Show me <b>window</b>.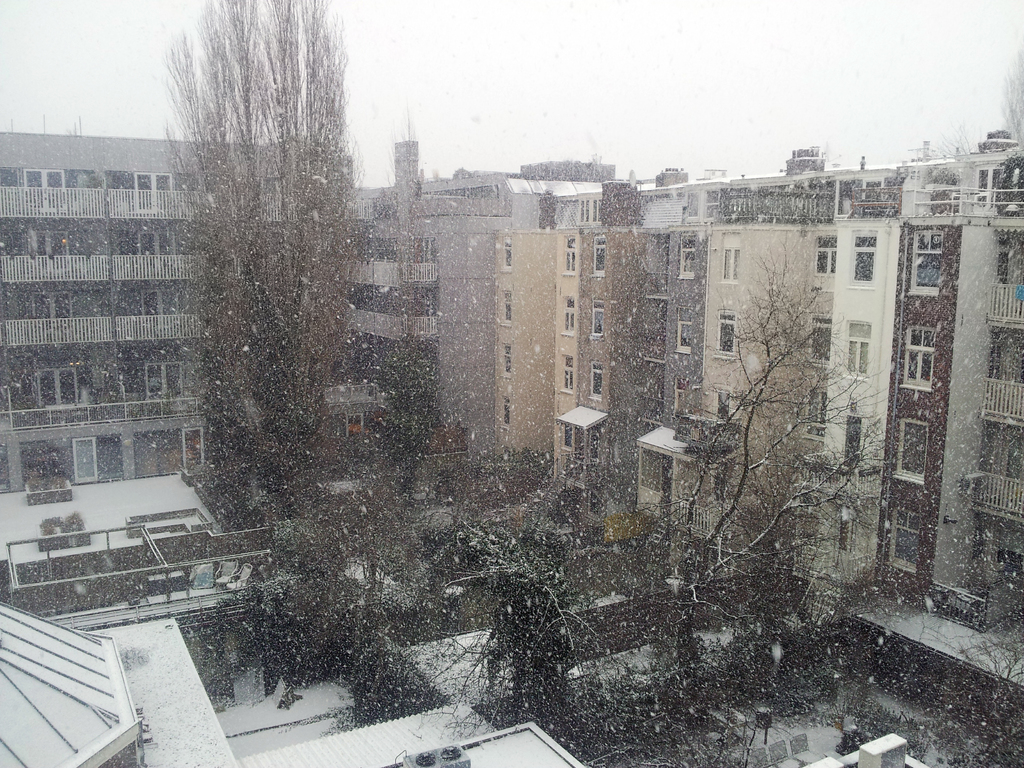
<b>window</b> is here: [x1=684, y1=189, x2=720, y2=221].
